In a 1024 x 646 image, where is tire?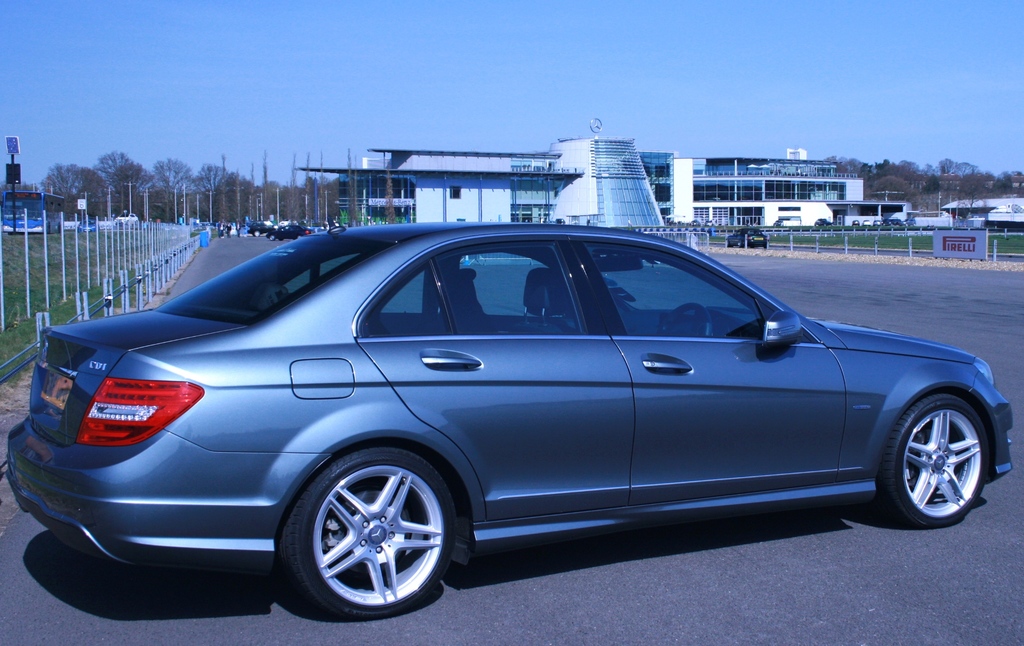
(left=905, top=224, right=908, bottom=225).
